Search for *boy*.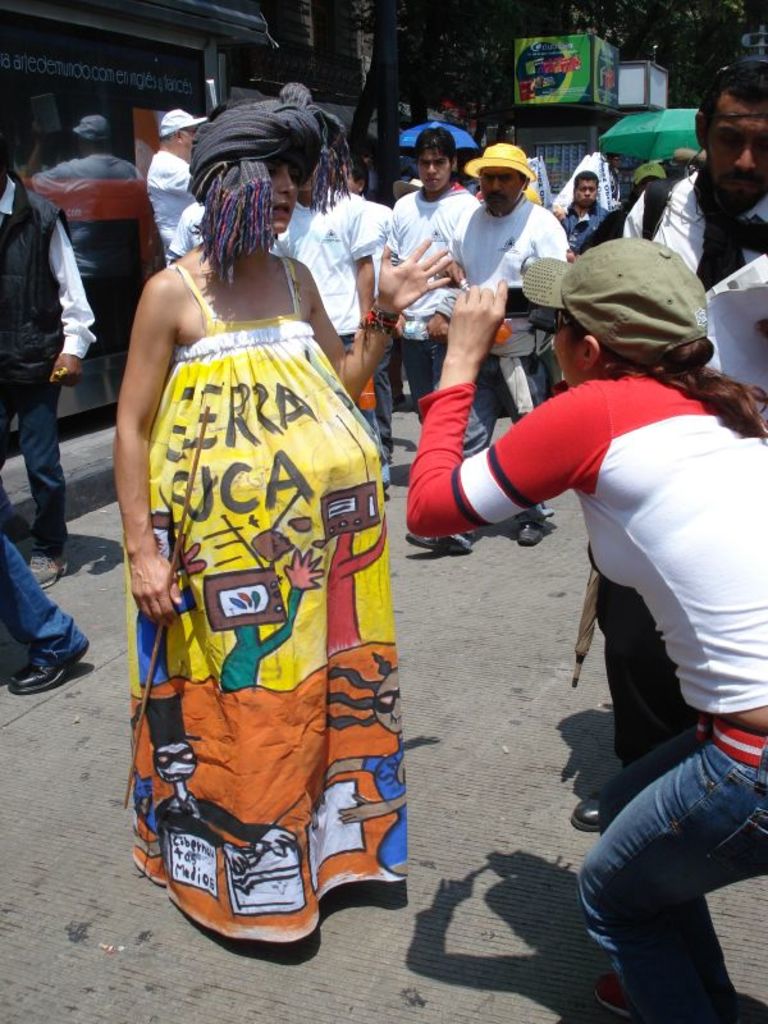
Found at crop(378, 119, 476, 425).
